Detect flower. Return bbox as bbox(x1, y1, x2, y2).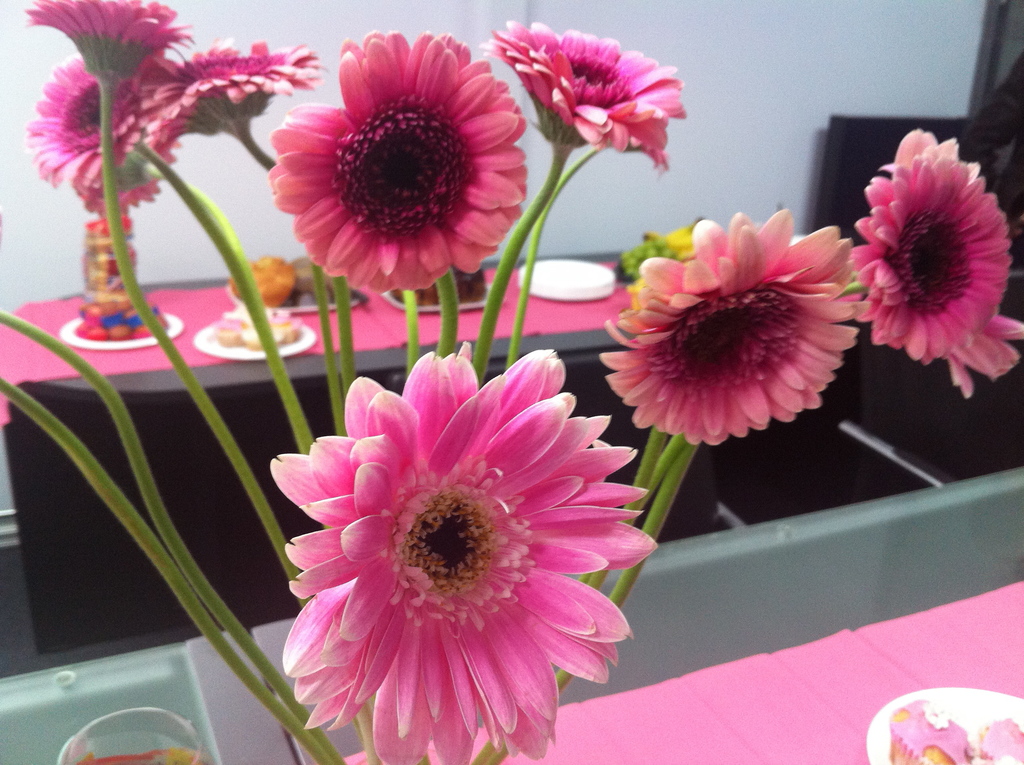
bbox(131, 29, 332, 161).
